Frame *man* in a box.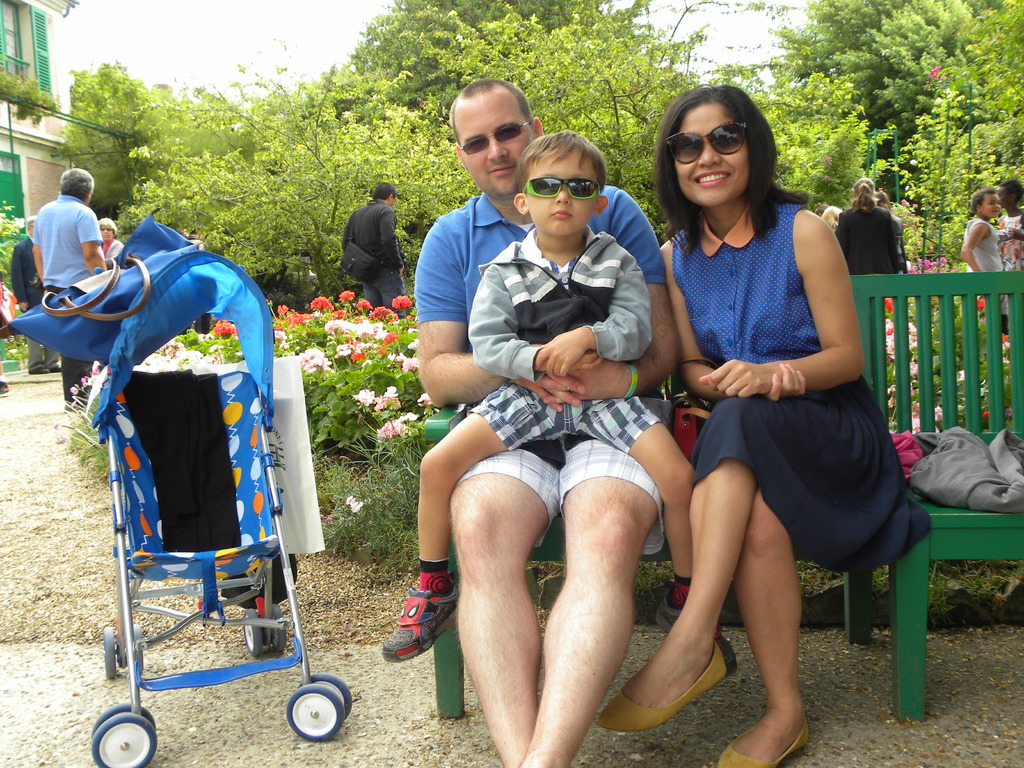
338:178:415:309.
